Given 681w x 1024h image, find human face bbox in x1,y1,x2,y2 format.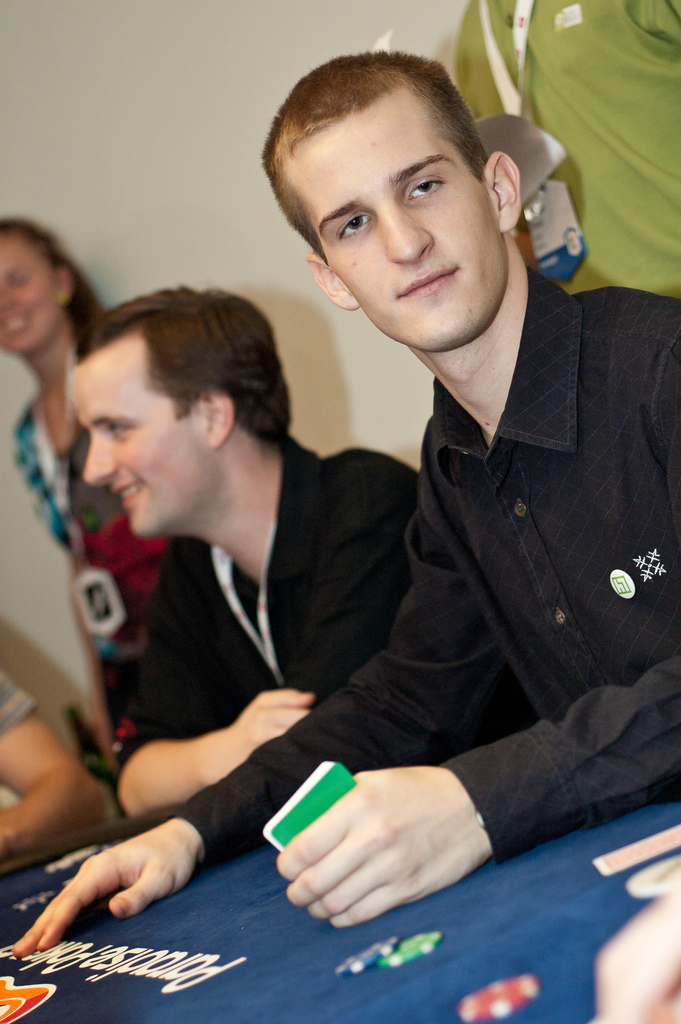
65,354,201,540.
